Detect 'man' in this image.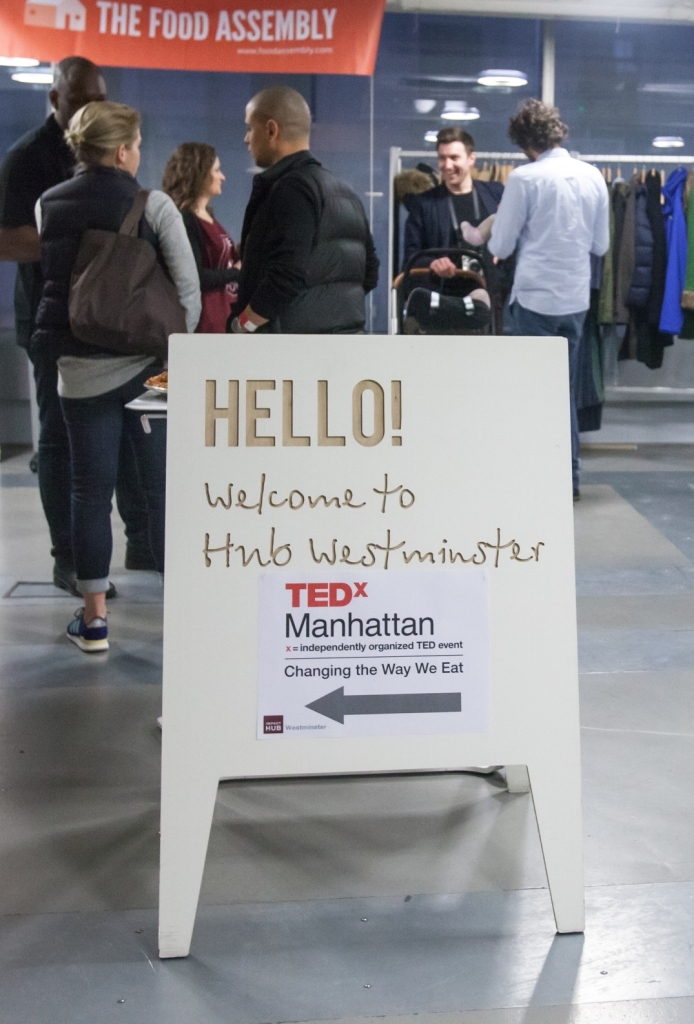
Detection: 218/86/392/340.
